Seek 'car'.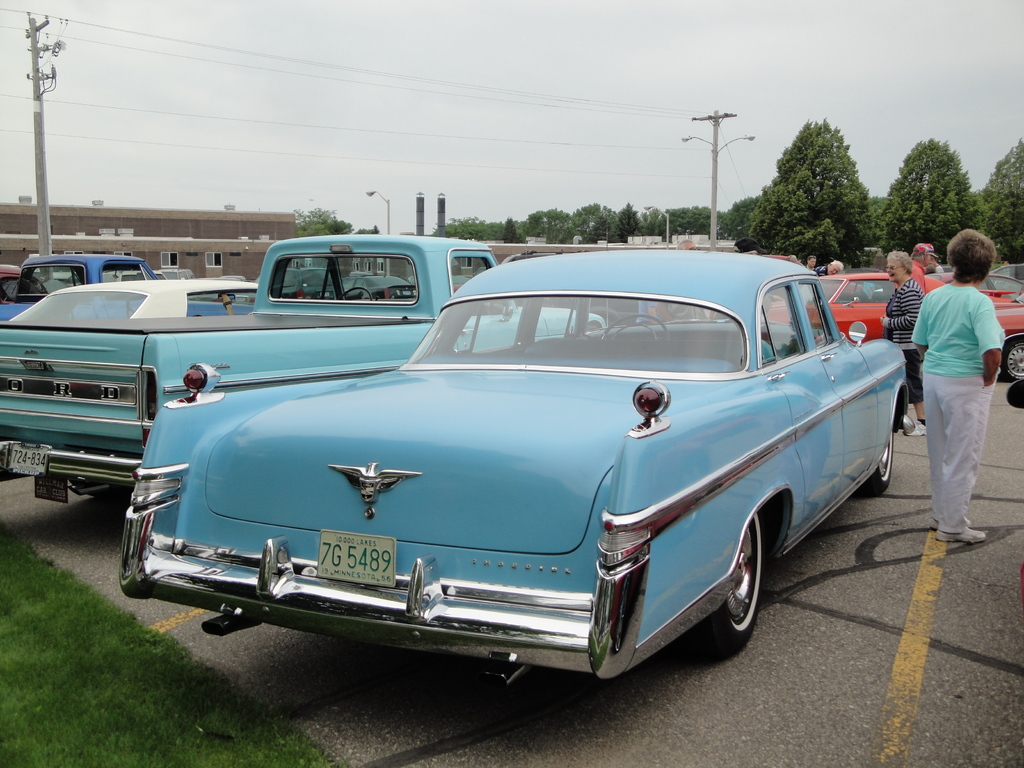
[x1=788, y1=271, x2=1023, y2=381].
